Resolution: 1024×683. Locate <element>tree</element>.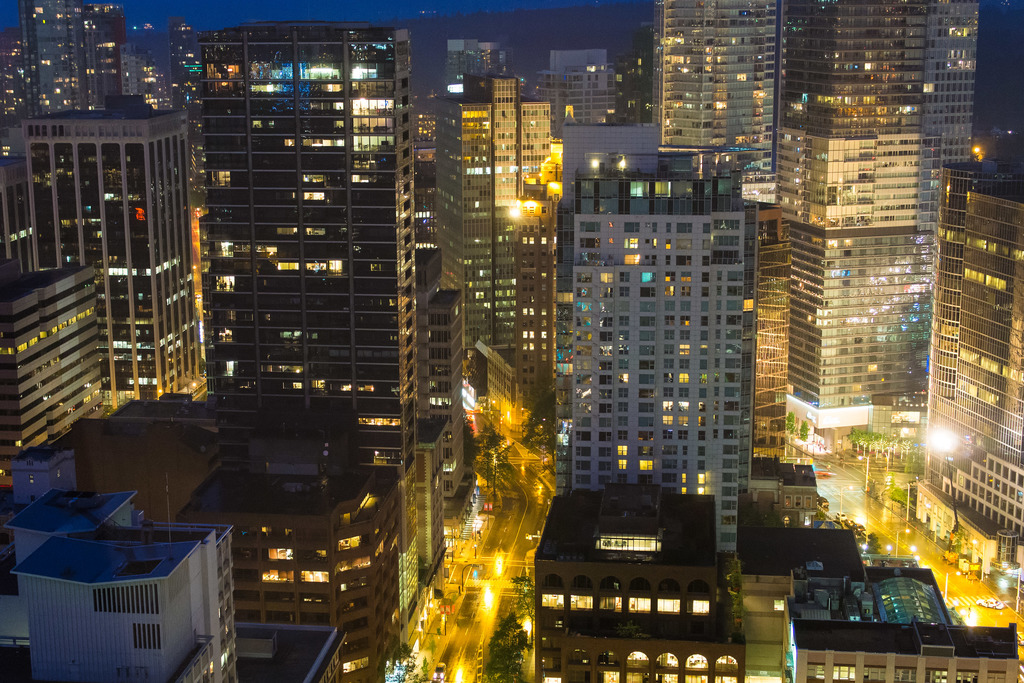
crop(485, 424, 504, 488).
